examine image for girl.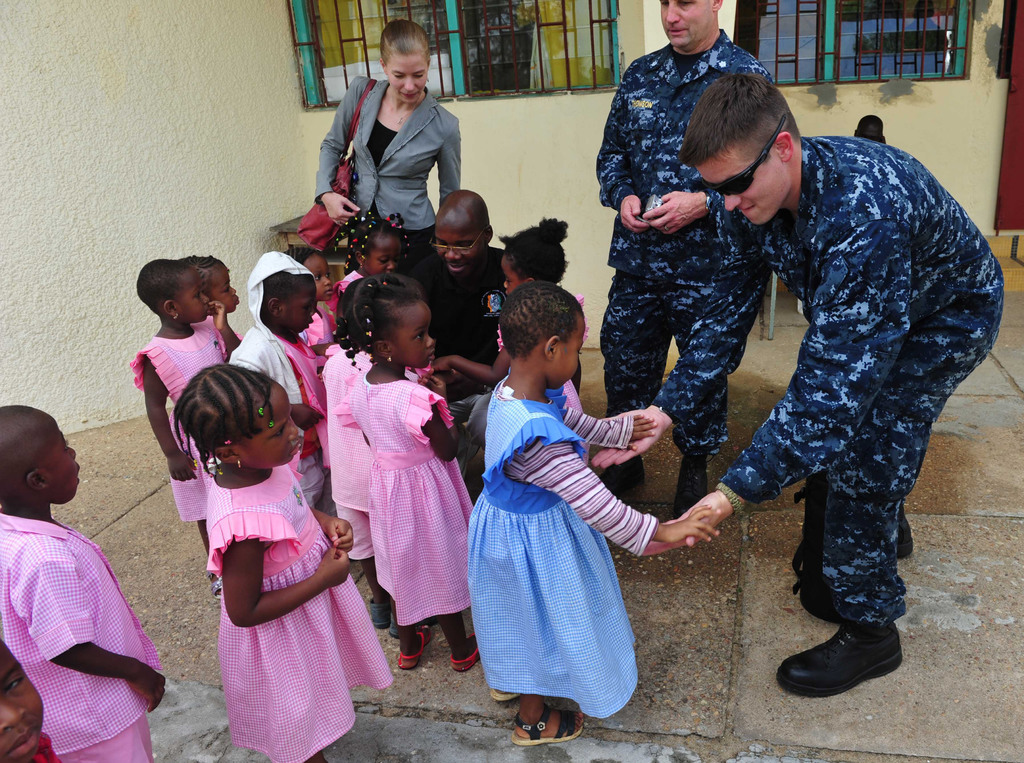
Examination result: 166 361 393 762.
